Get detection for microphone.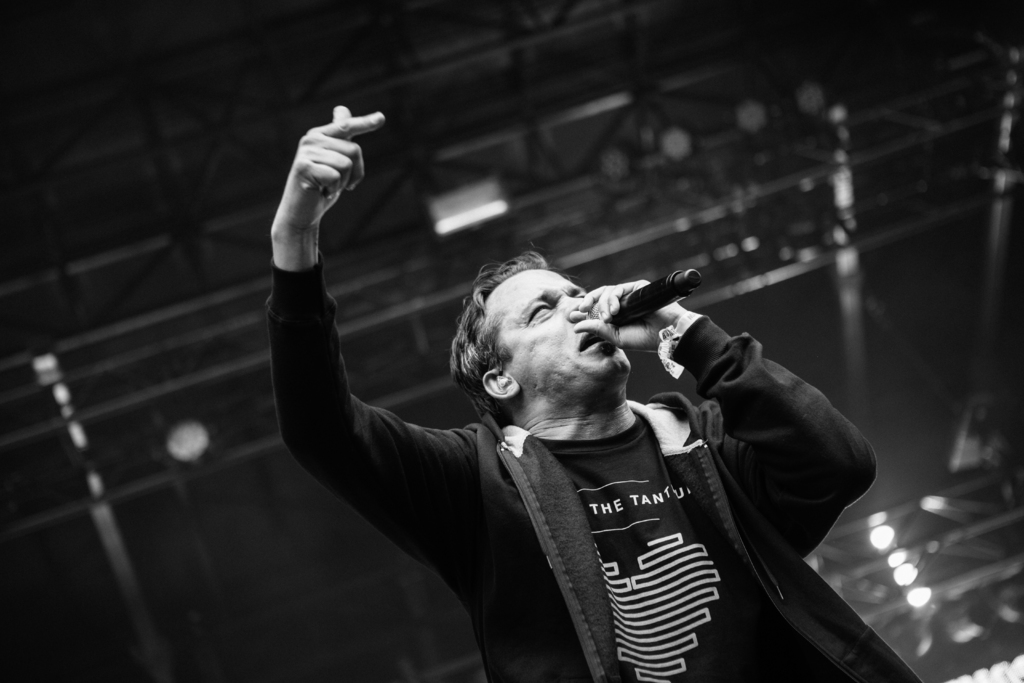
Detection: bbox=(573, 268, 708, 352).
